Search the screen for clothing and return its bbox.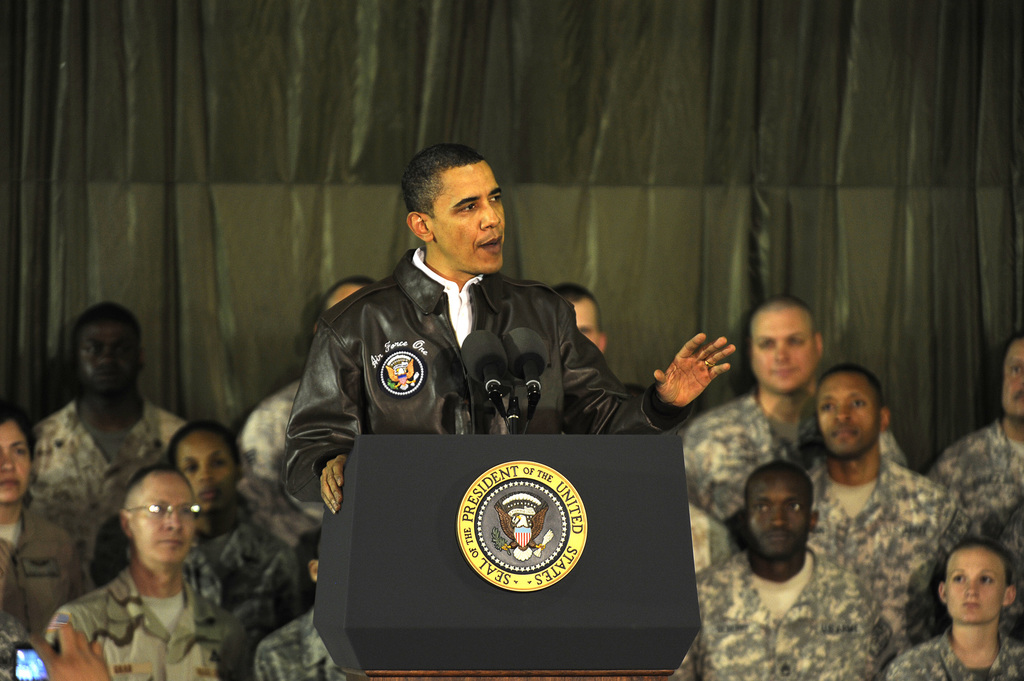
Found: bbox=[0, 499, 89, 630].
